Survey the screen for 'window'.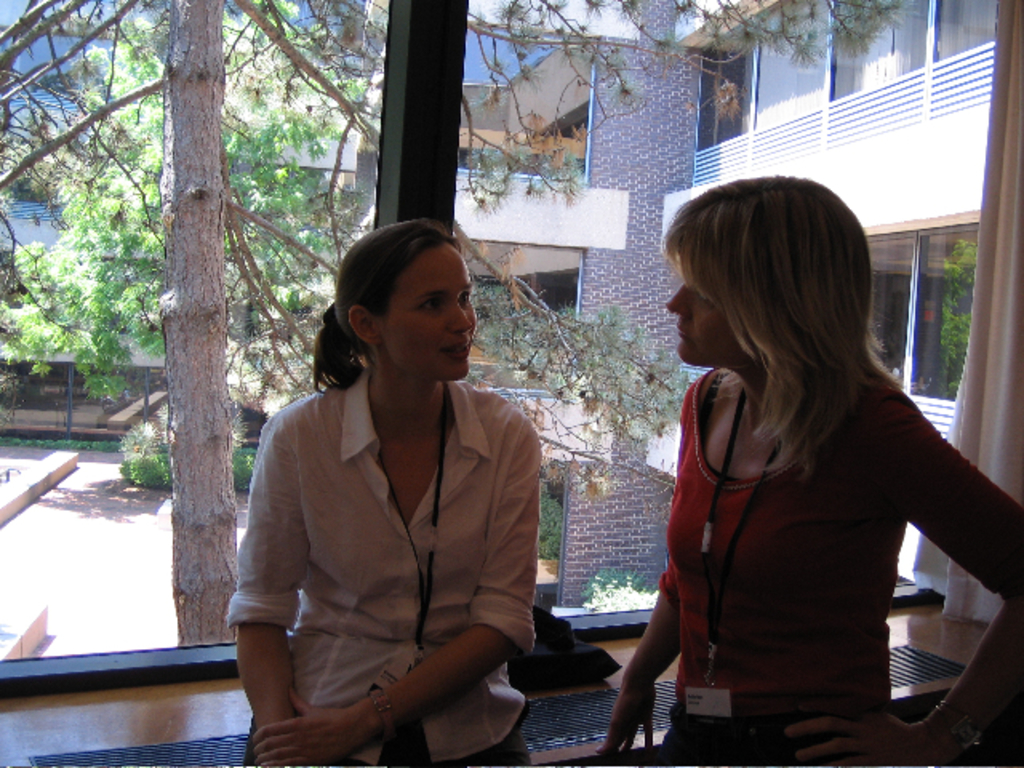
Survey found: bbox=(747, 0, 830, 112).
